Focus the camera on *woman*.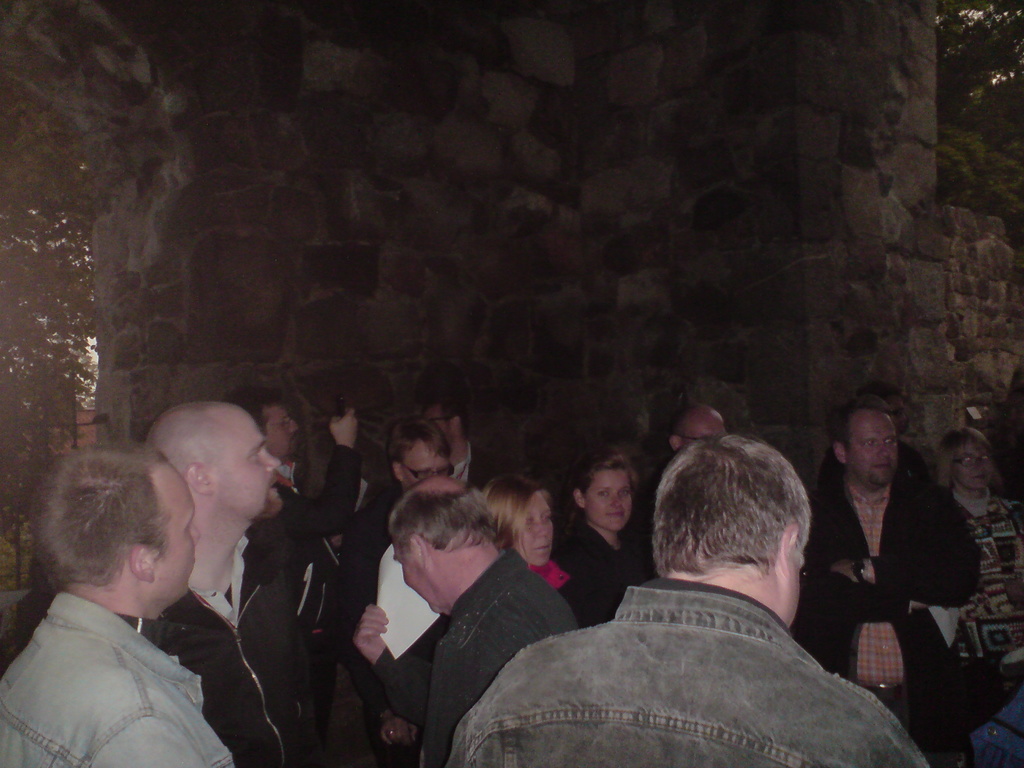
Focus region: l=484, t=473, r=613, b=650.
